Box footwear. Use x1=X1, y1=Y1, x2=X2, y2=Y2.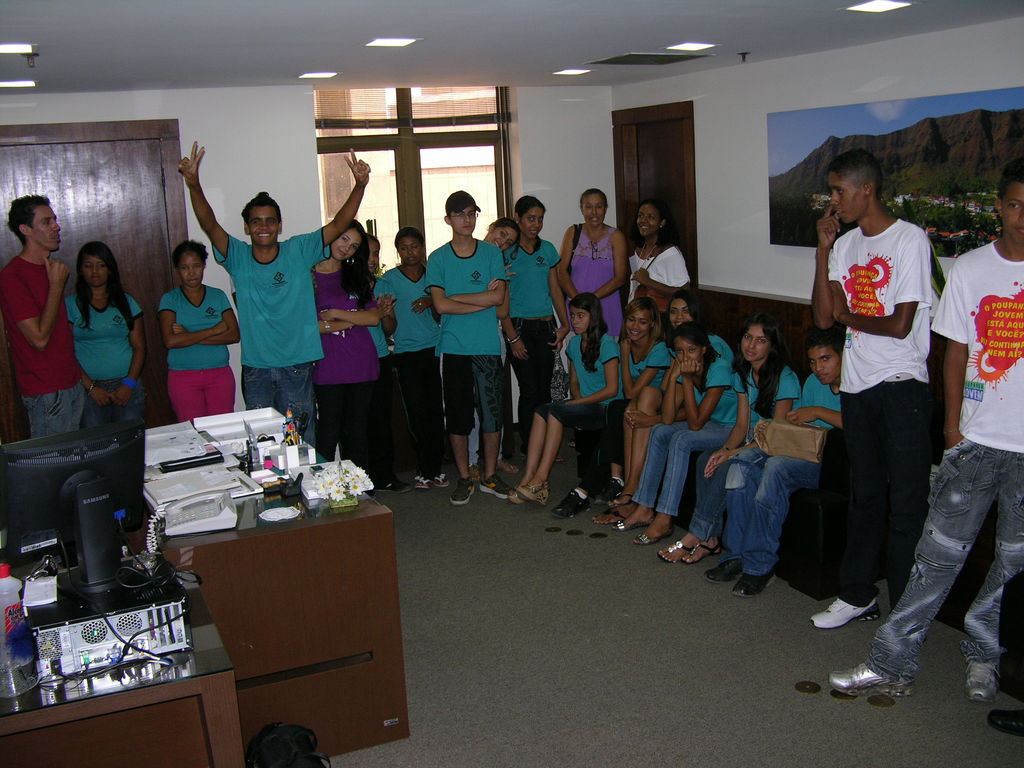
x1=480, y1=476, x2=512, y2=502.
